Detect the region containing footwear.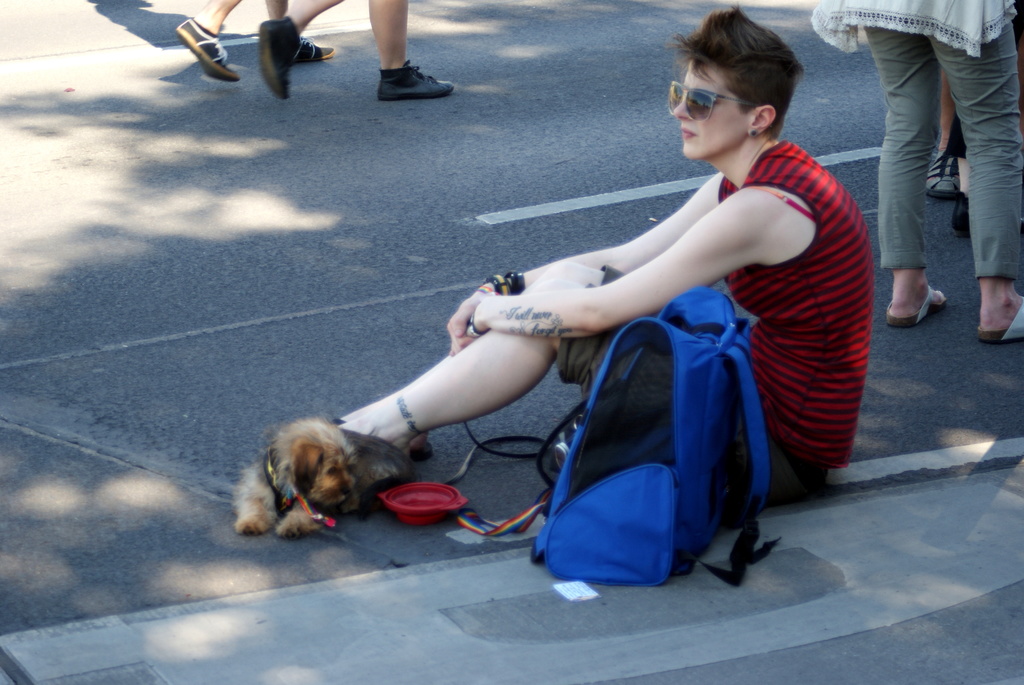
pyautogui.locateOnScreen(979, 305, 1023, 346).
